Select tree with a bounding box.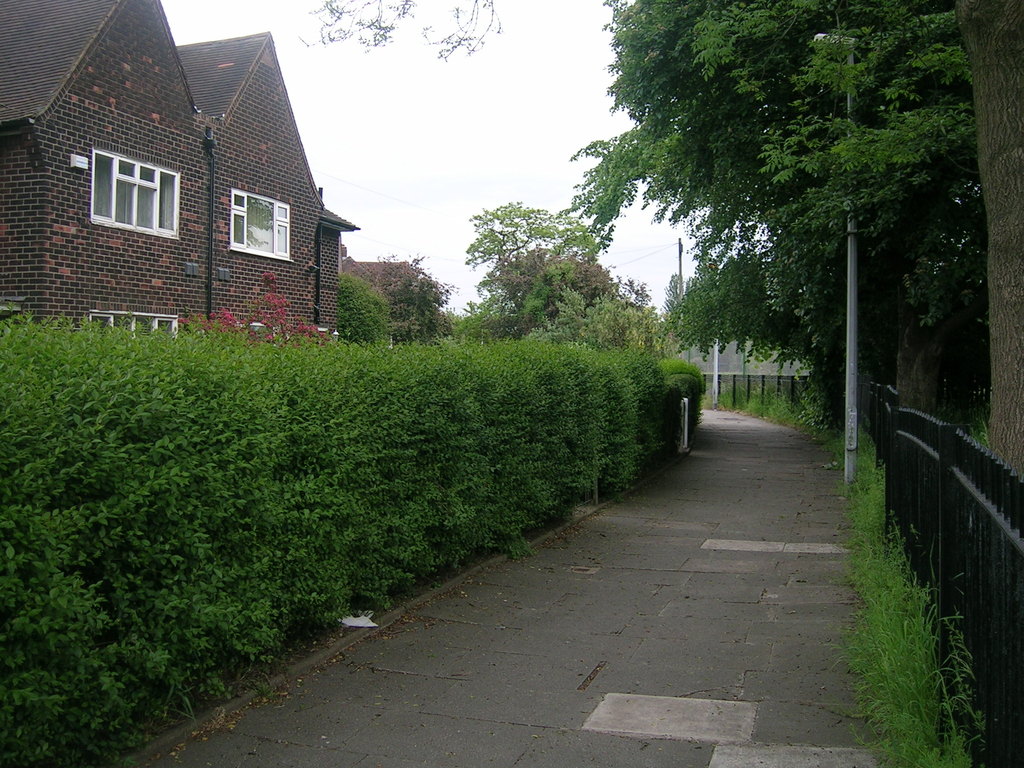
566 0 993 428.
